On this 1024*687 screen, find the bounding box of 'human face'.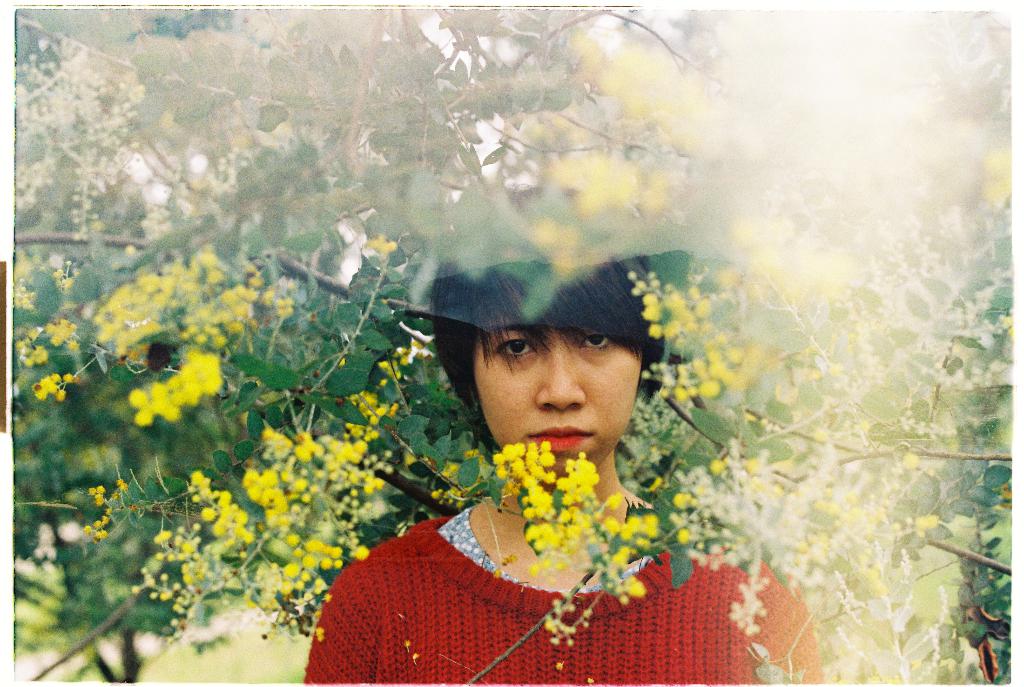
Bounding box: locate(465, 278, 660, 494).
